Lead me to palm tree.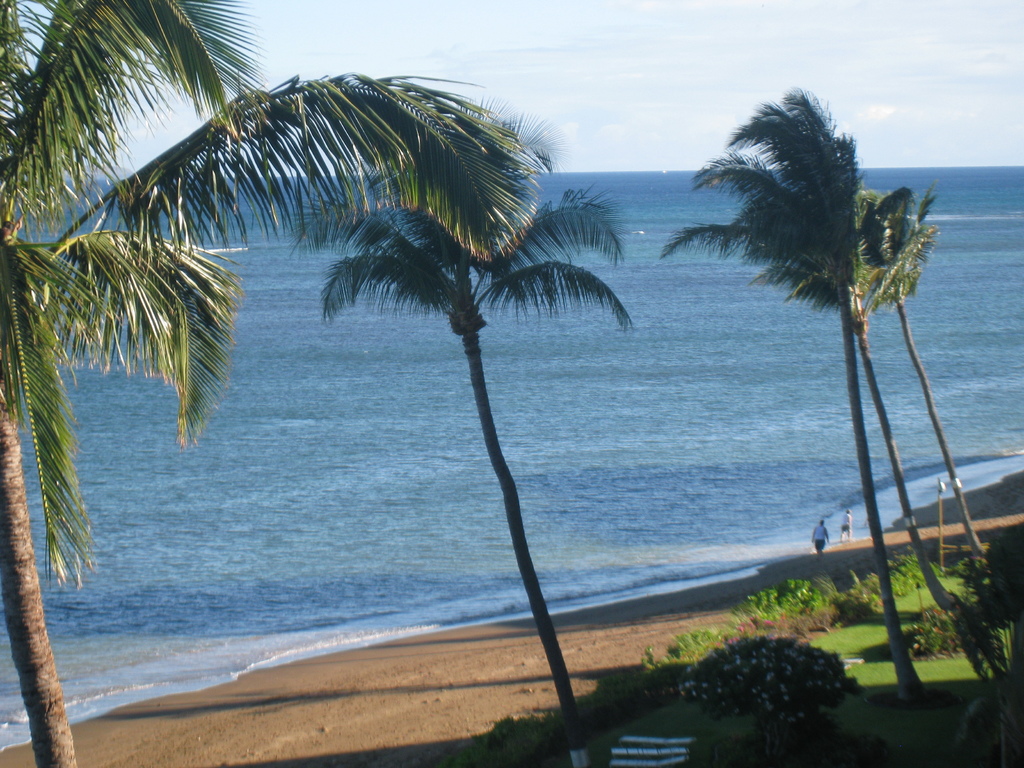
Lead to region(285, 82, 640, 767).
